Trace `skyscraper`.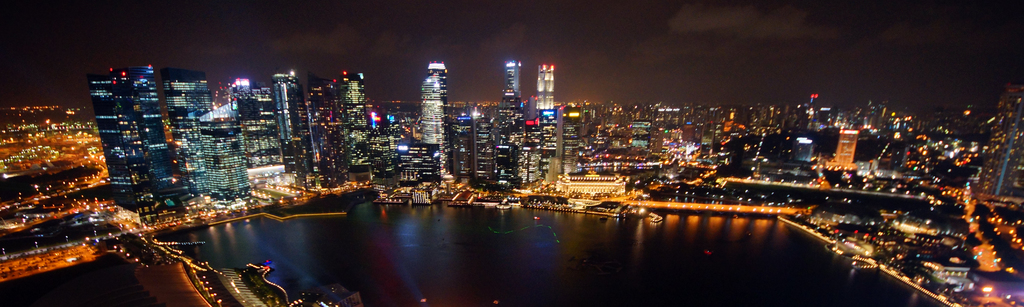
Traced to 530 65 554 107.
